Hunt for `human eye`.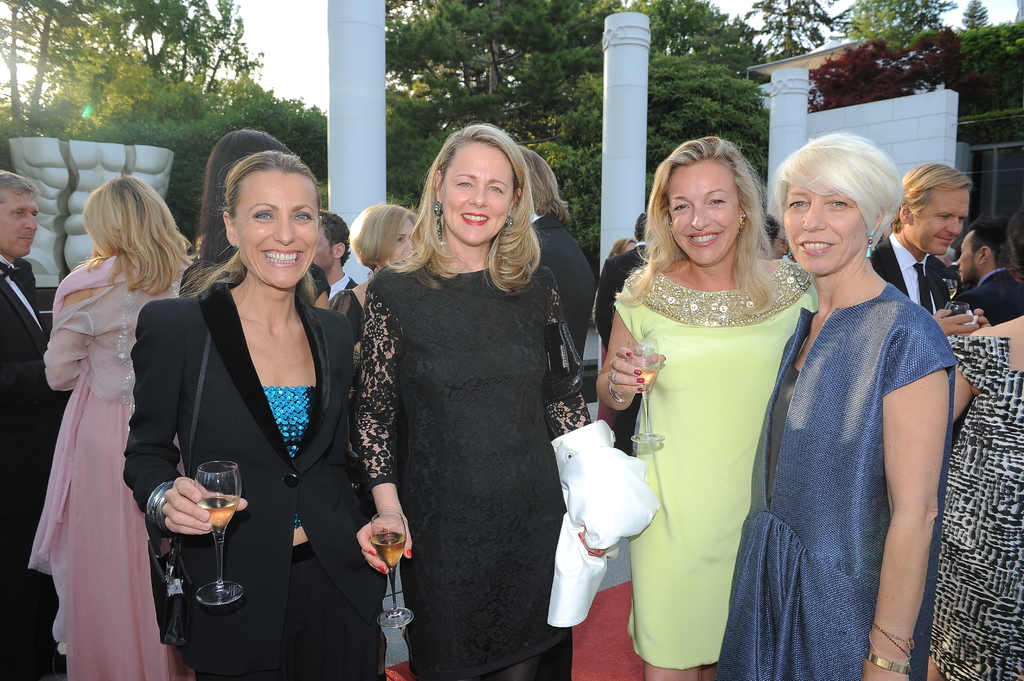
Hunted down at (left=31, top=212, right=38, bottom=219).
